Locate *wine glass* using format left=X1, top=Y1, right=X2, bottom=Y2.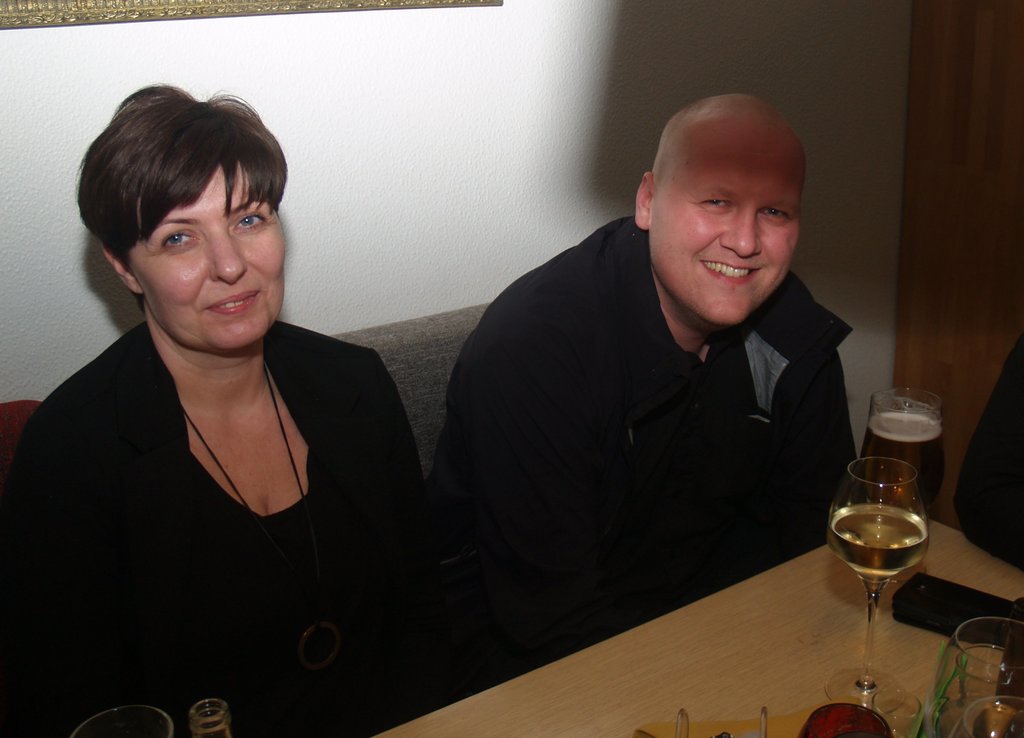
left=64, top=710, right=178, bottom=737.
